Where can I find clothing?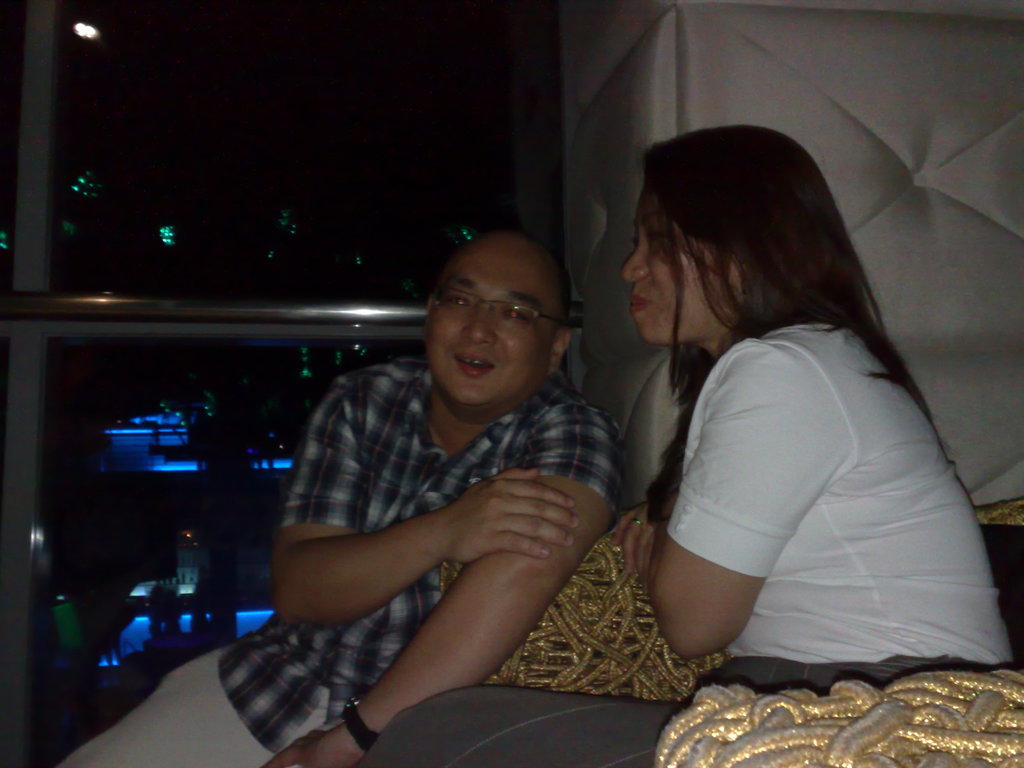
You can find it at BBox(600, 264, 966, 691).
